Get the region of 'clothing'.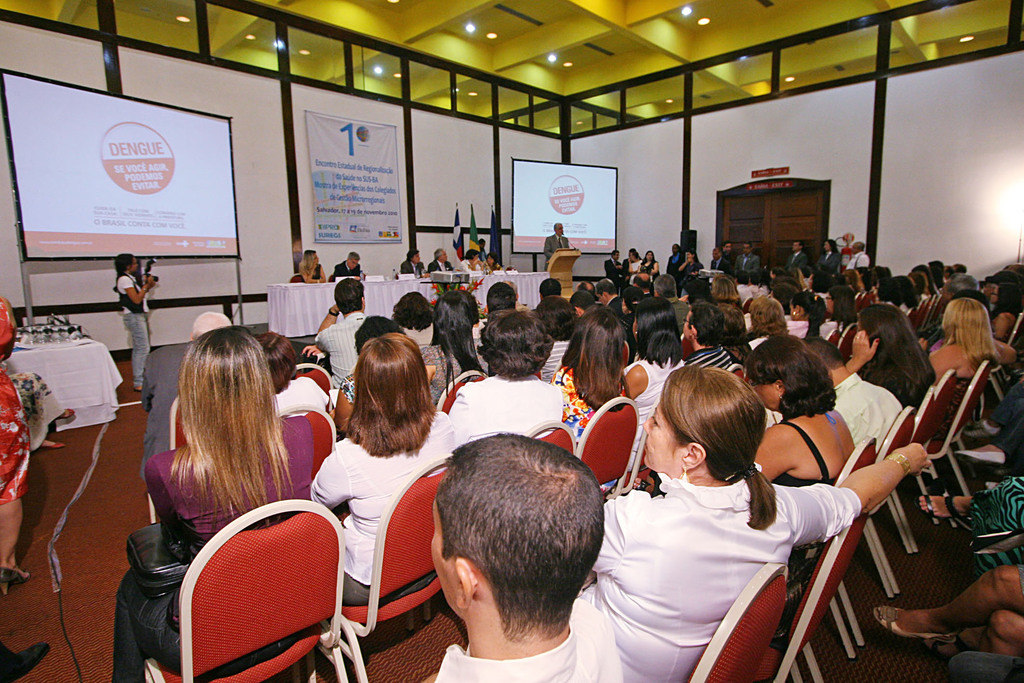
Rect(428, 594, 625, 682).
